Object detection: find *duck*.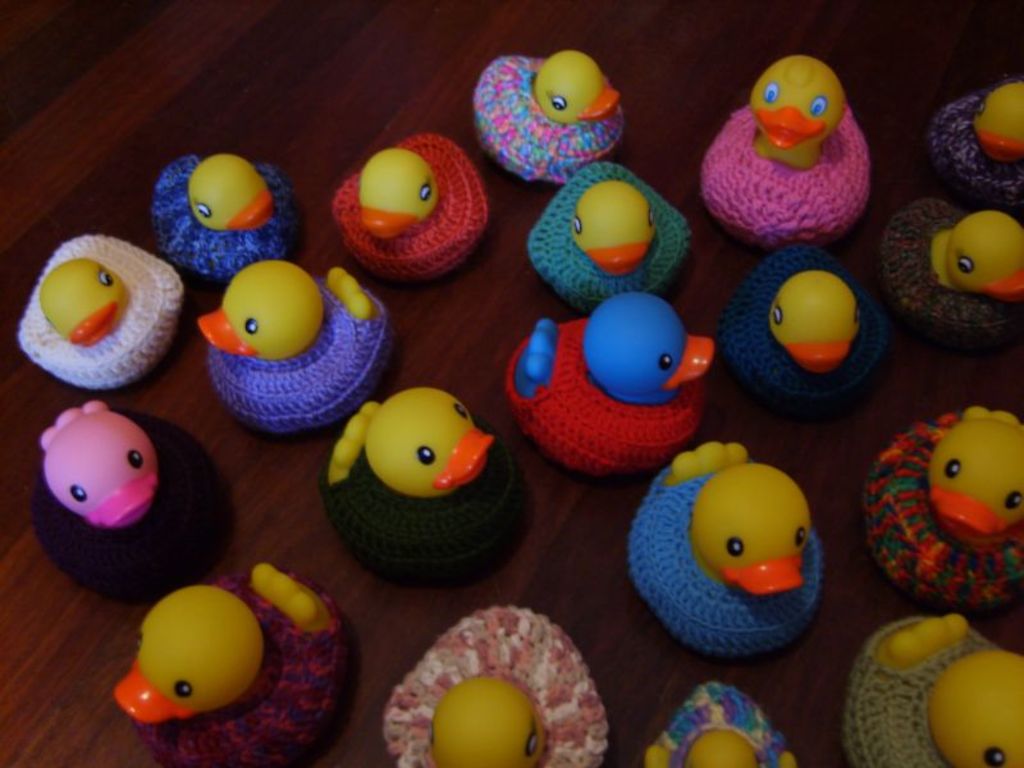
Rect(649, 685, 810, 767).
